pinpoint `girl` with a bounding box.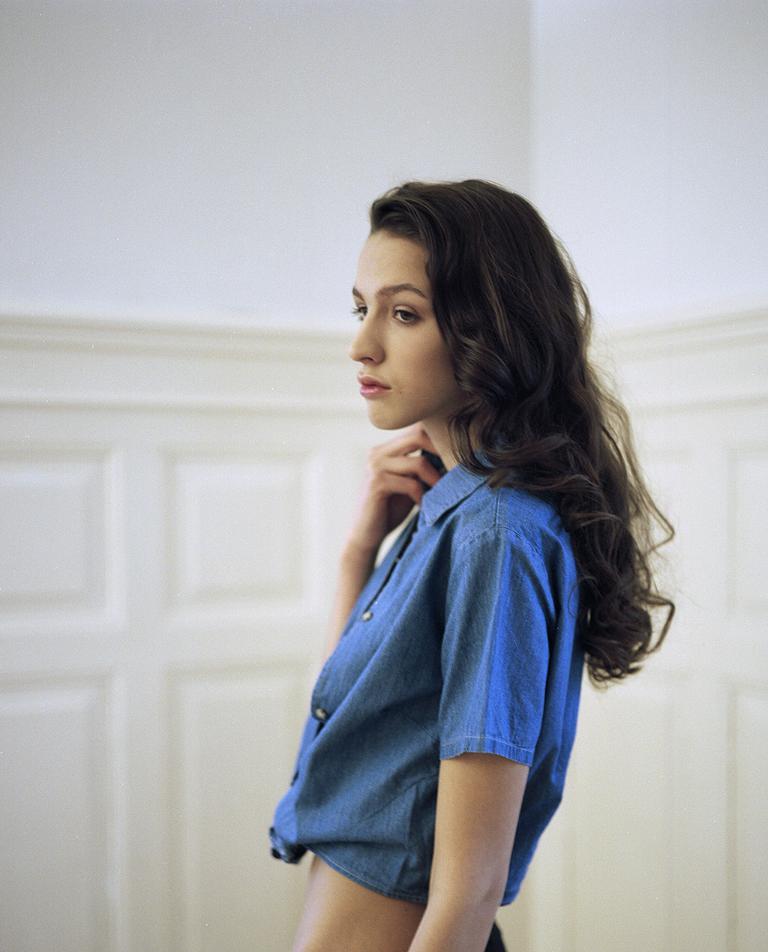
[265, 166, 670, 951].
